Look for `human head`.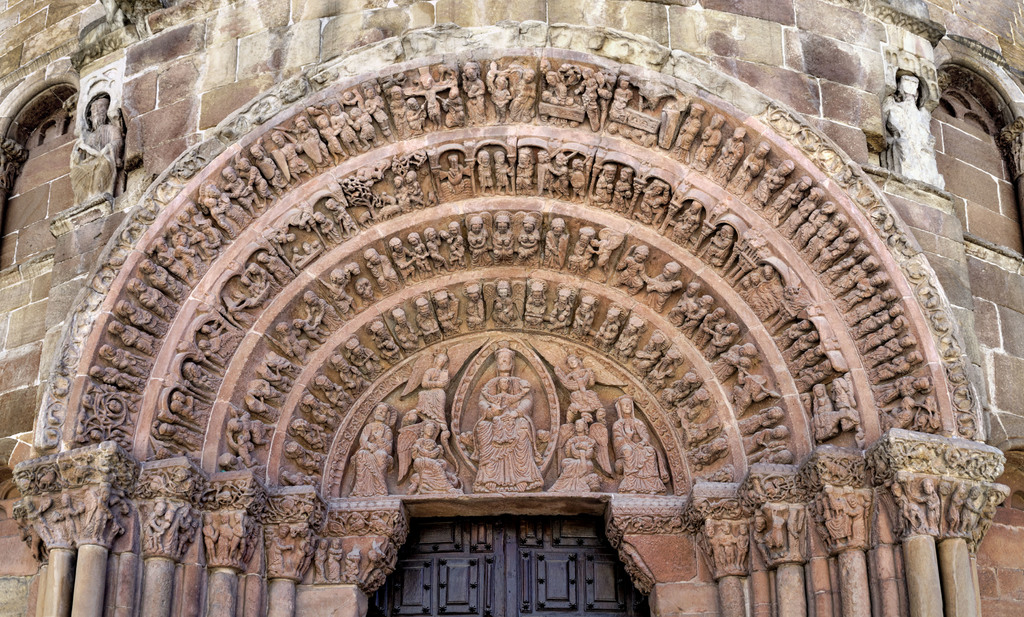
Found: {"left": 554, "top": 152, "right": 568, "bottom": 166}.
